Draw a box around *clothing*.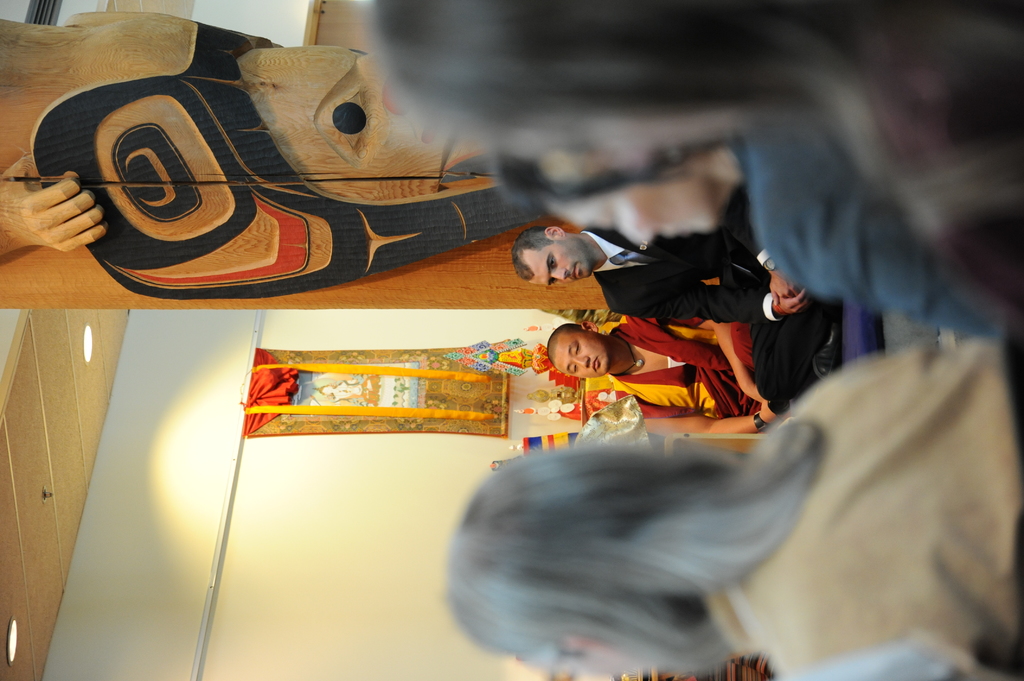
<region>593, 187, 842, 408</region>.
